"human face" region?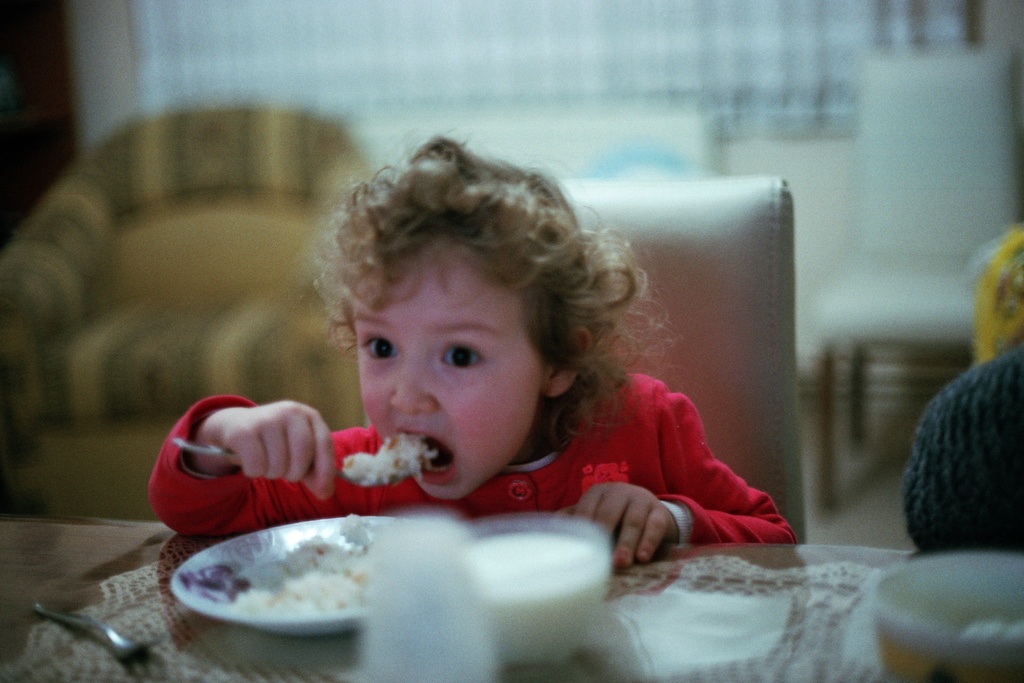
<box>359,240,540,495</box>
